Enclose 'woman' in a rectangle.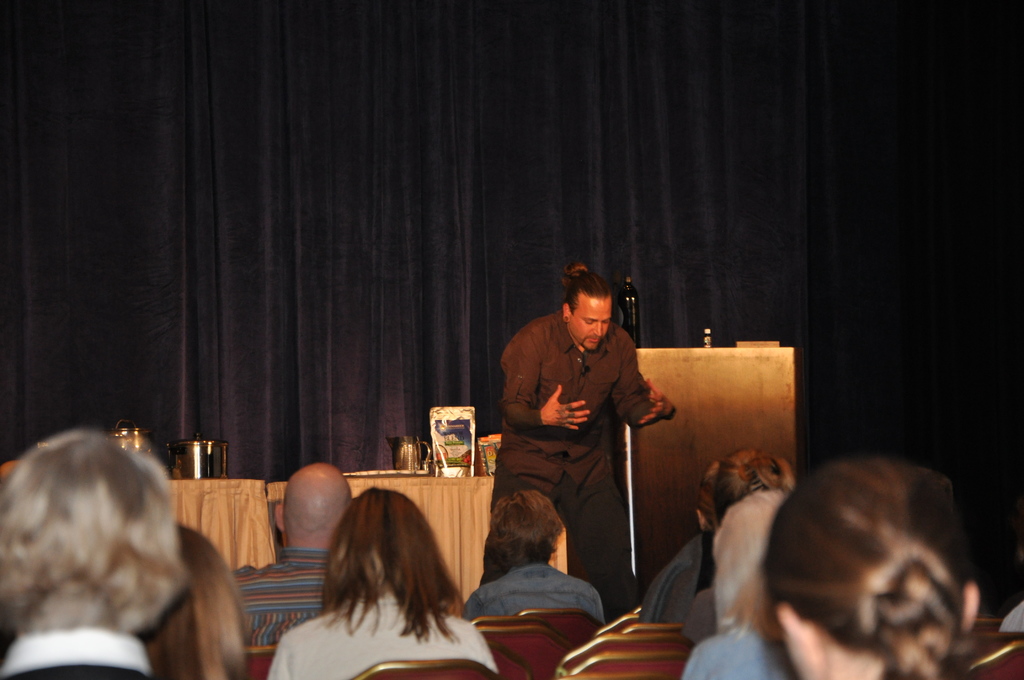
Rect(680, 442, 780, 634).
